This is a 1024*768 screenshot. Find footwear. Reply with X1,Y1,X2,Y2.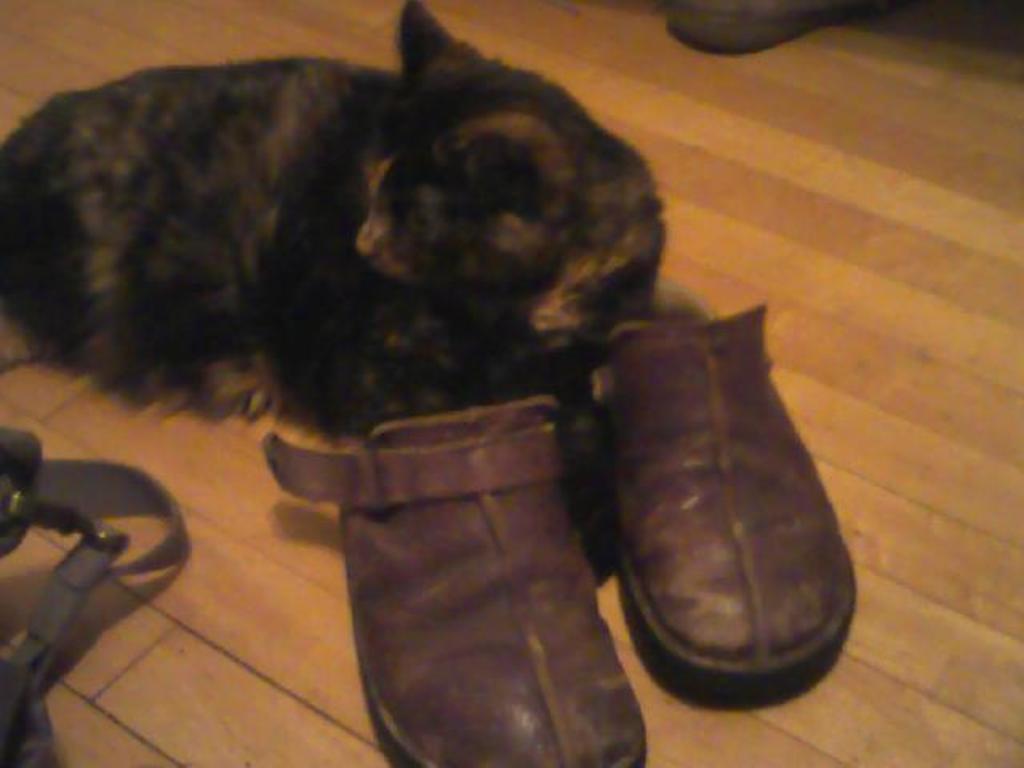
590,283,859,717.
